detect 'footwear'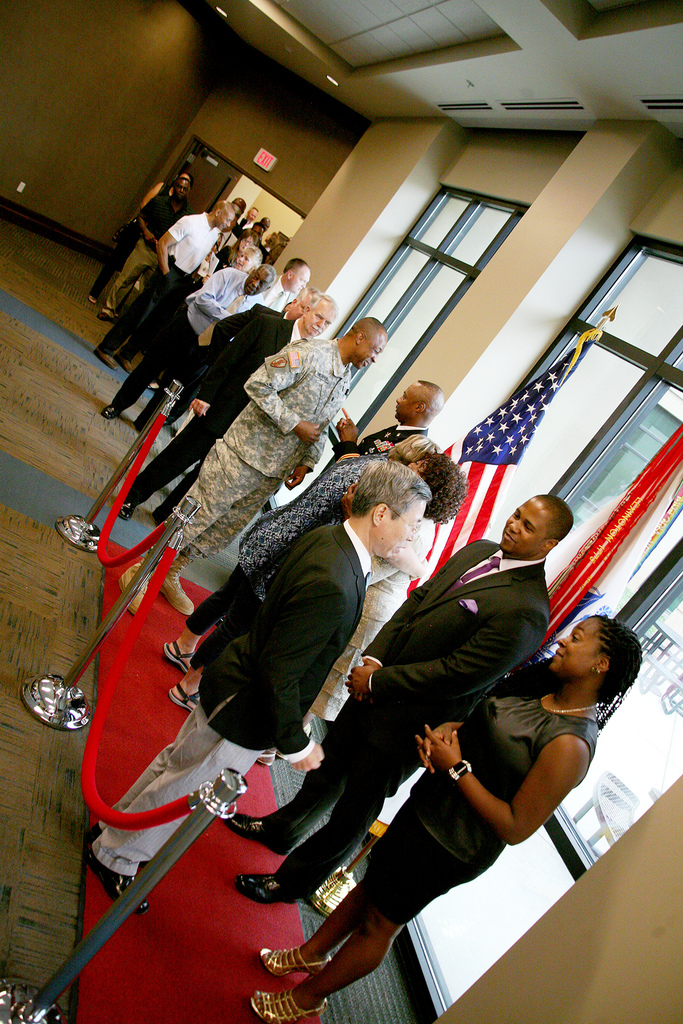
[left=94, top=350, right=117, bottom=371]
